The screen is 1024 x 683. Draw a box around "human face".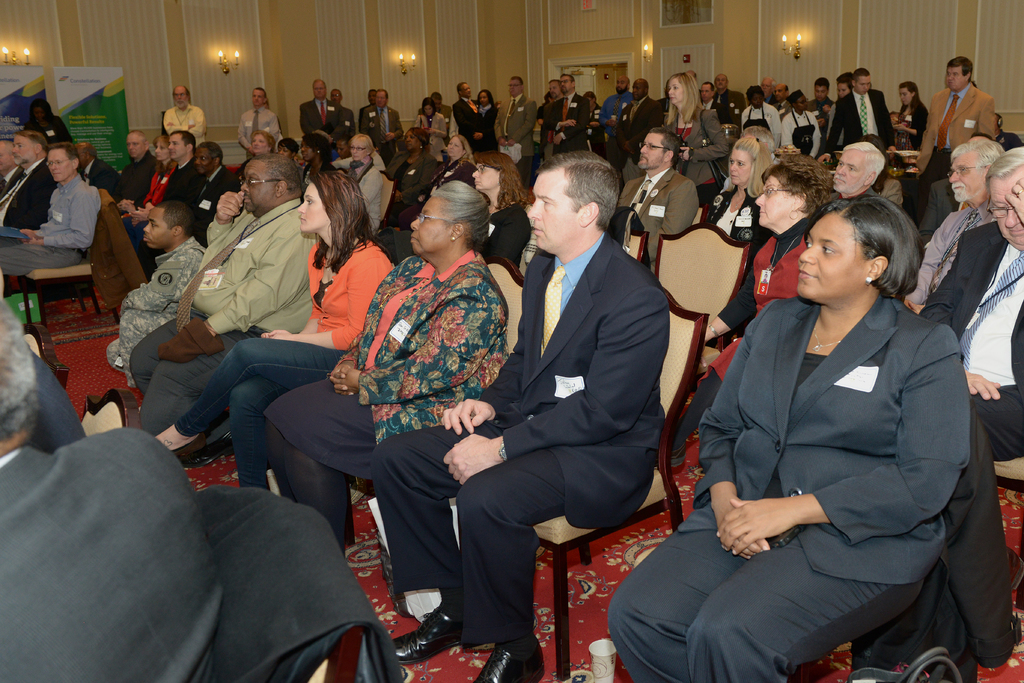
rect(730, 150, 755, 184).
